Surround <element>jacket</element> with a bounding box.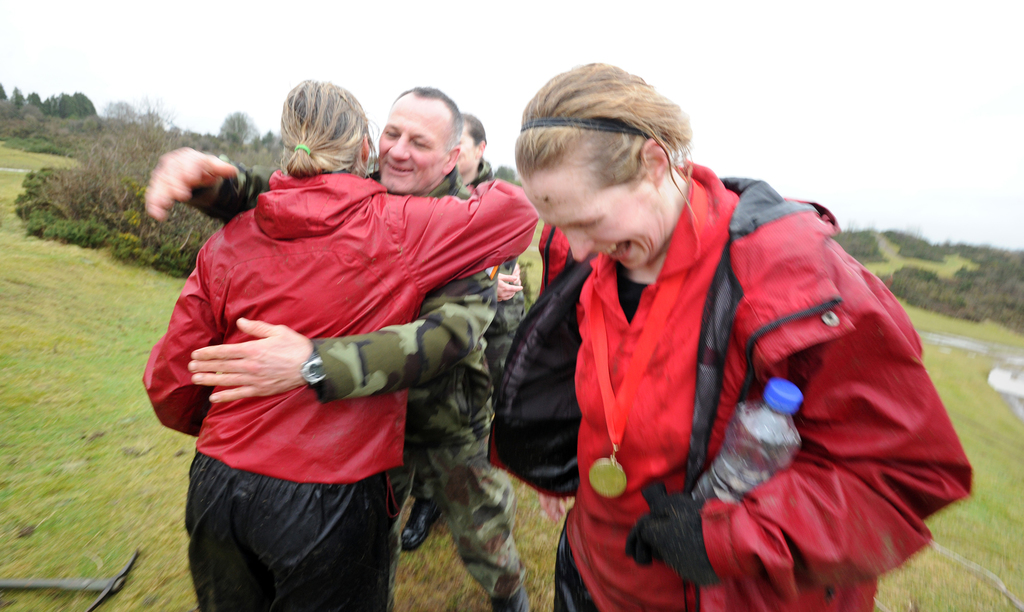
495/157/976/611.
